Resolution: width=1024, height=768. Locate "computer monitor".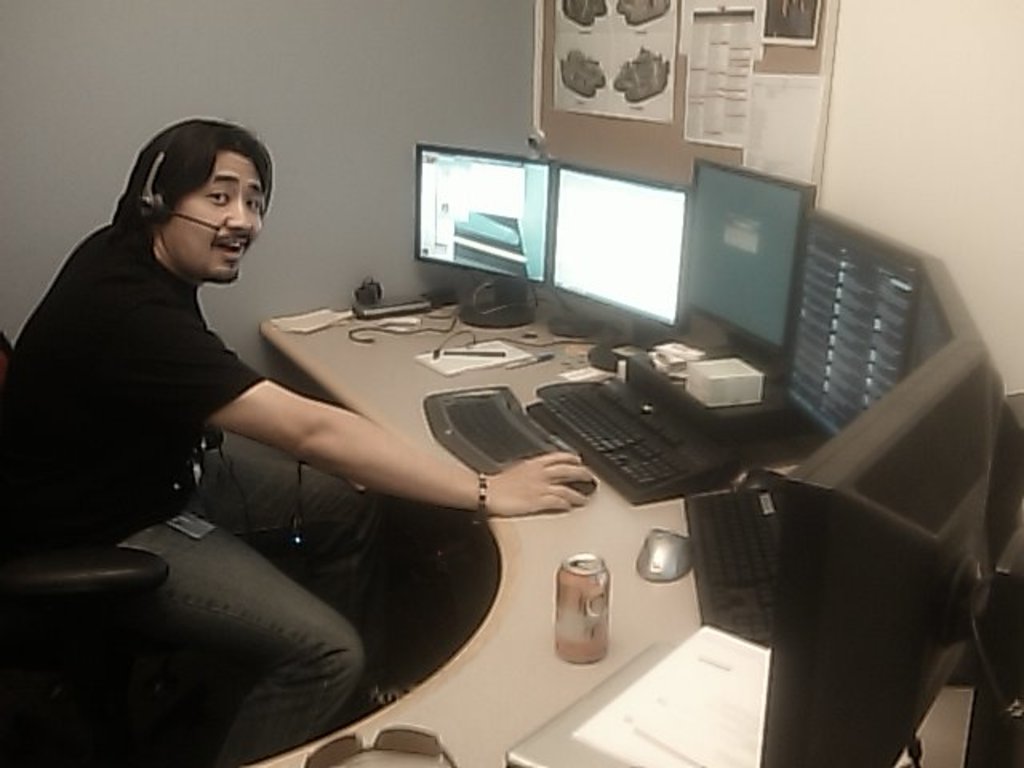
detection(896, 251, 1003, 442).
